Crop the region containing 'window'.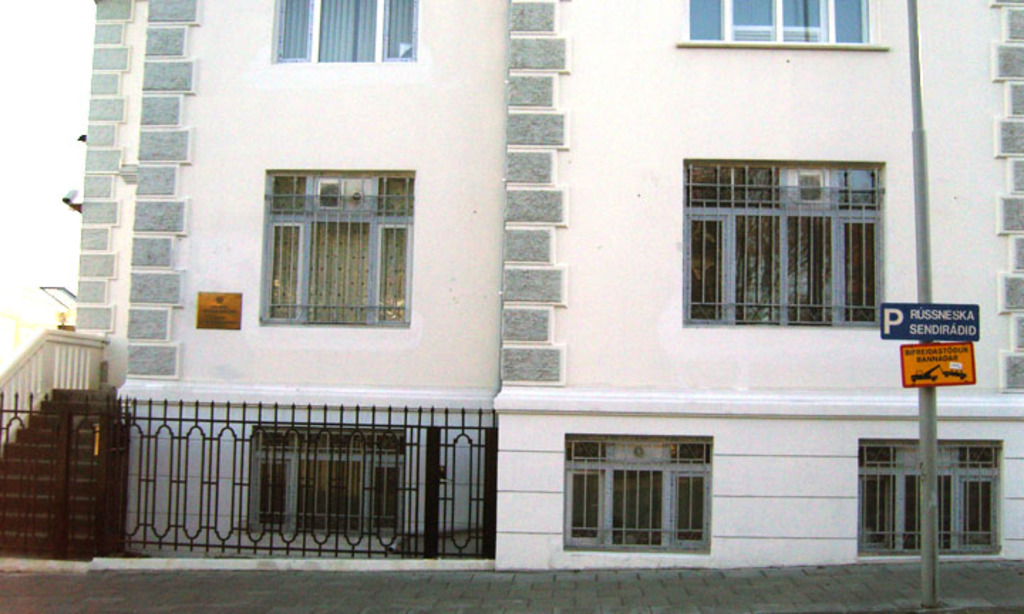
Crop region: left=265, top=146, right=414, bottom=337.
